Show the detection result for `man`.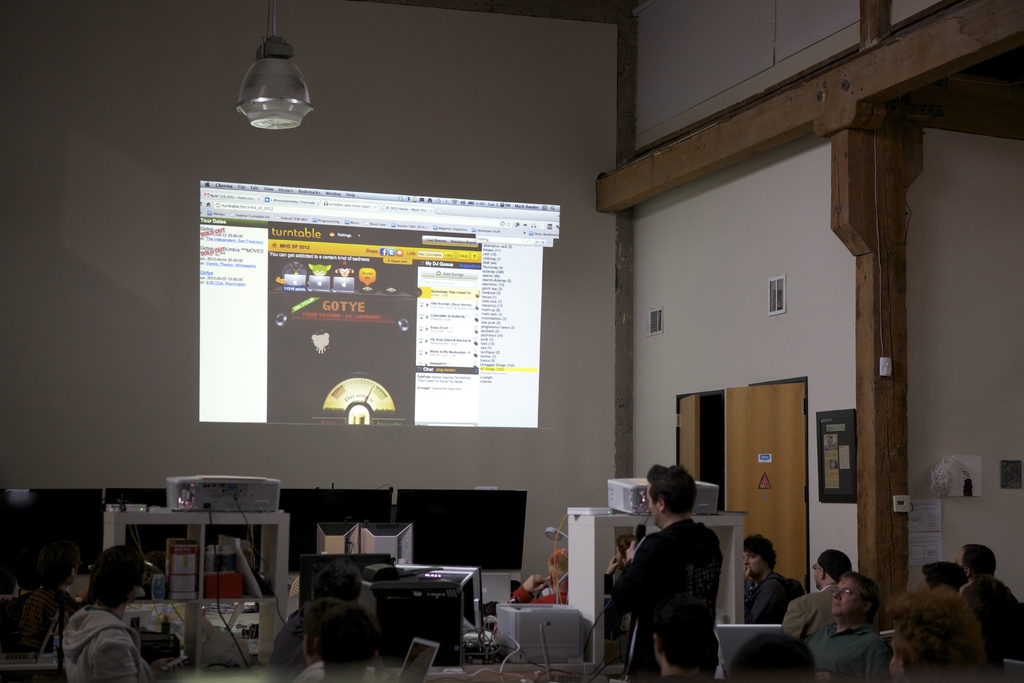
[135, 552, 171, 601].
